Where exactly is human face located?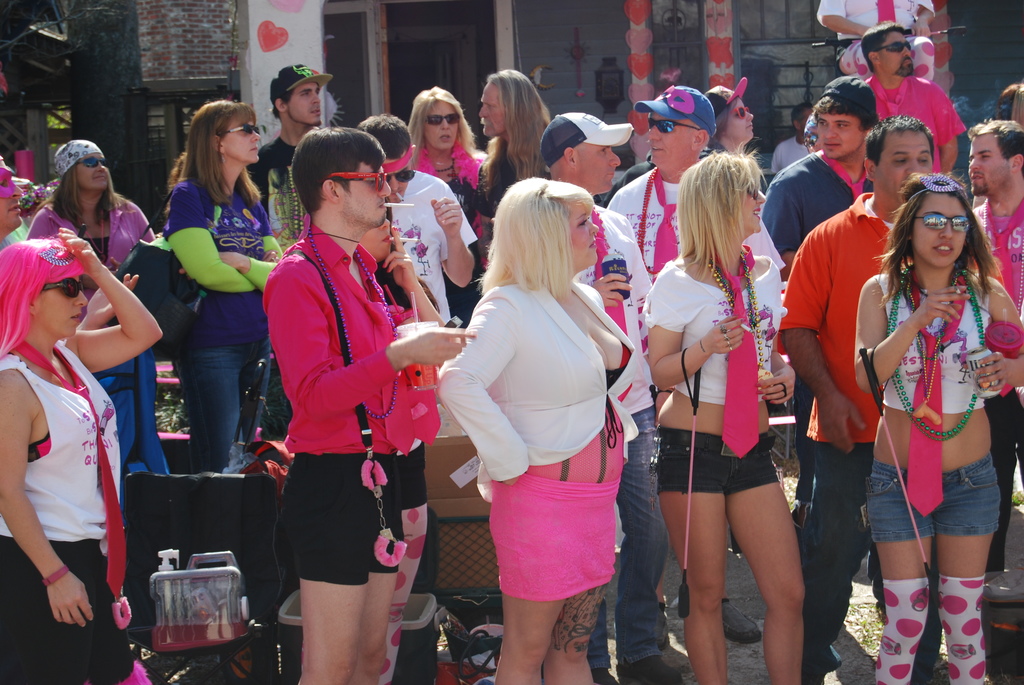
Its bounding box is 964/134/1015/198.
